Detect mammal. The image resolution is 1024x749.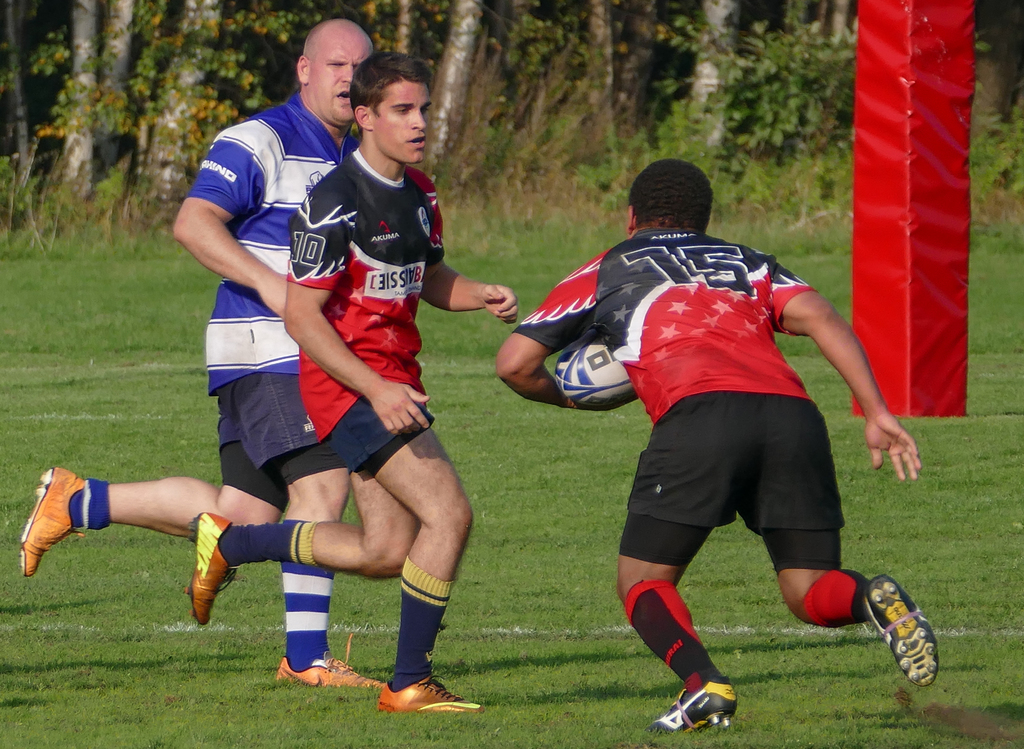
493 157 944 727.
